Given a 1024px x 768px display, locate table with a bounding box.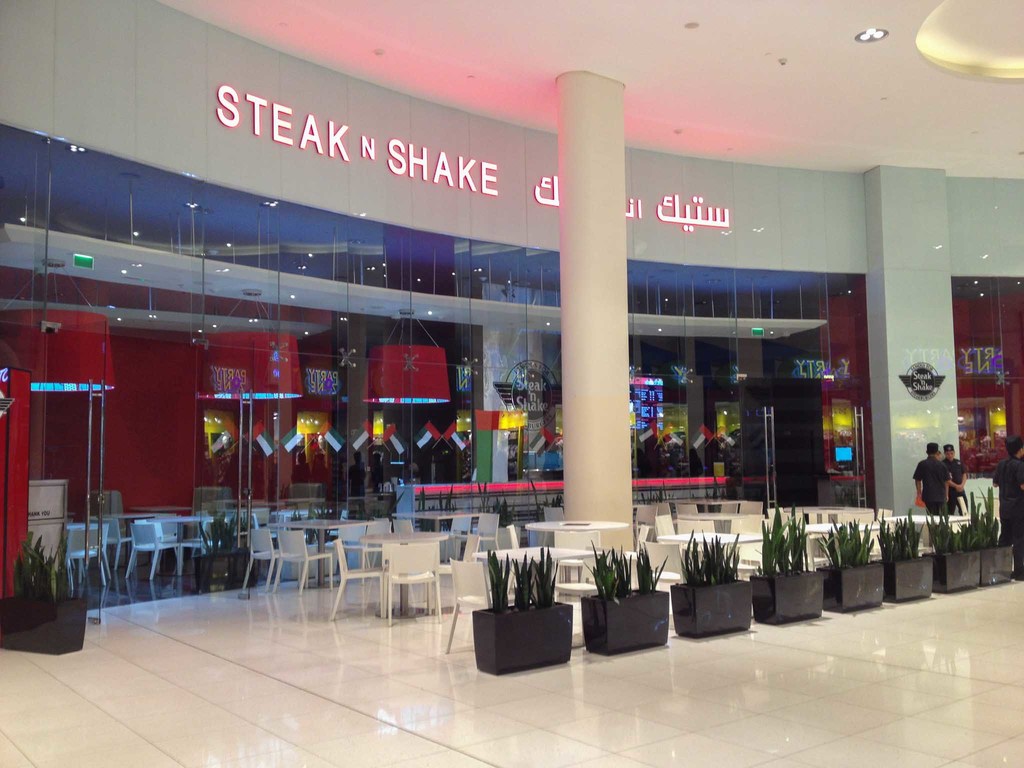
Located: detection(525, 521, 627, 558).
